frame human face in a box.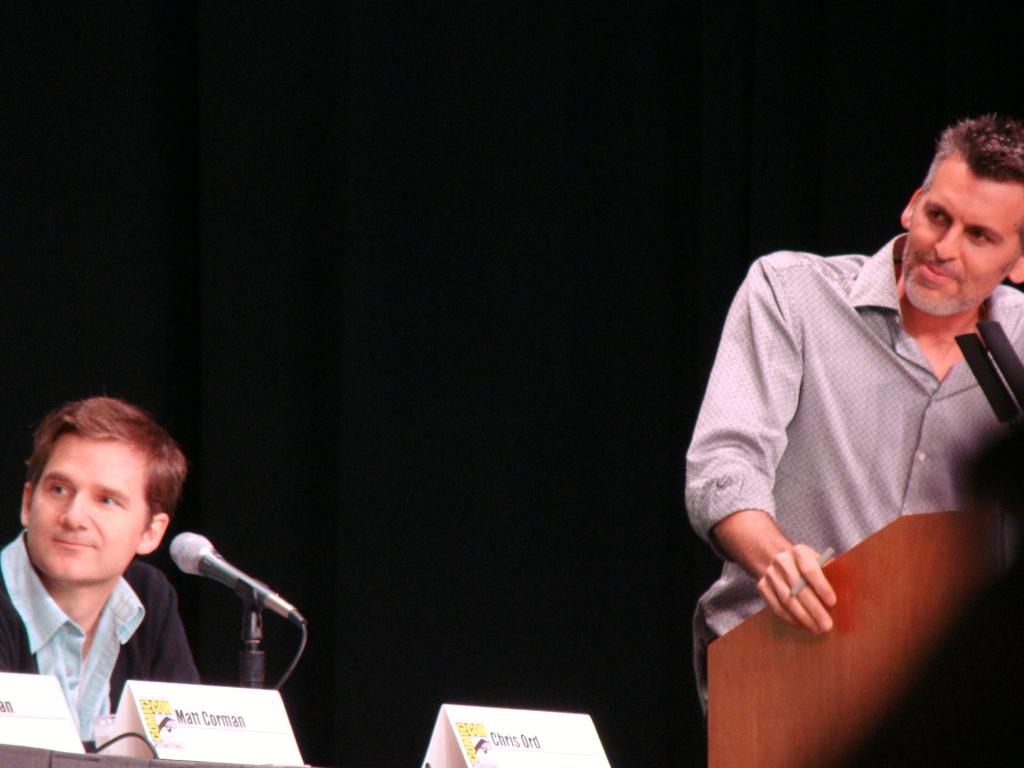
locate(899, 157, 1018, 311).
